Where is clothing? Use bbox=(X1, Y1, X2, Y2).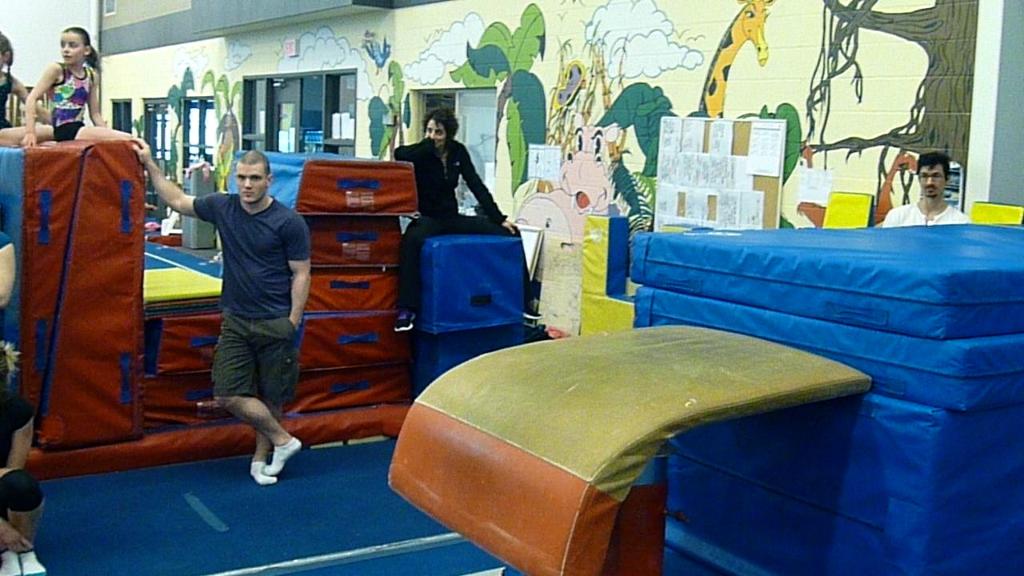
bbox=(50, 61, 93, 142).
